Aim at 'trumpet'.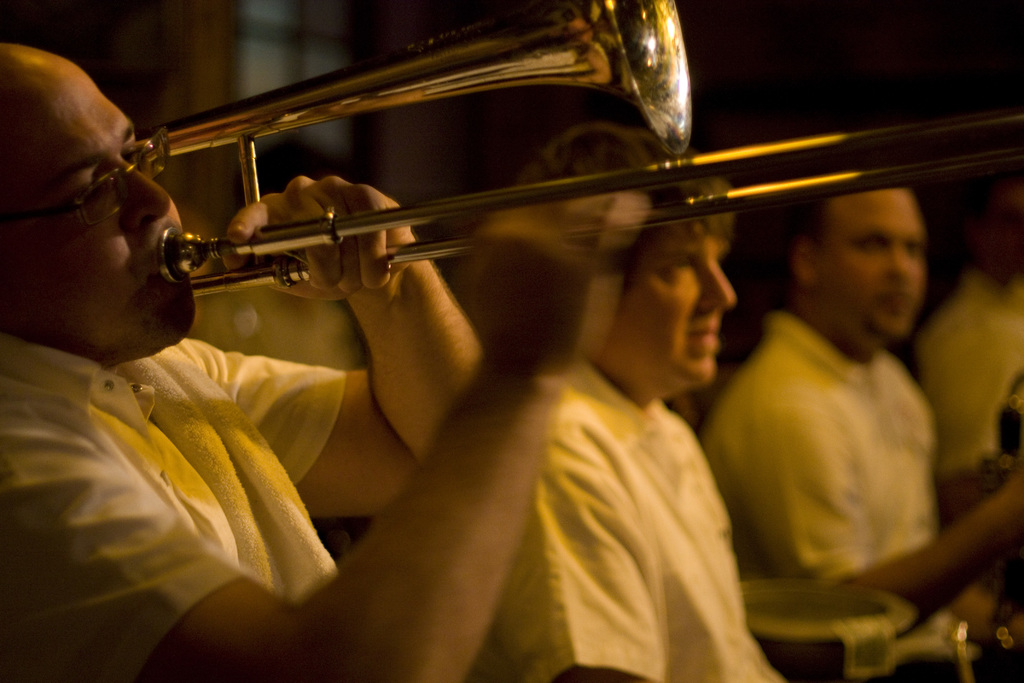
Aimed at x1=136, y1=0, x2=1022, y2=297.
